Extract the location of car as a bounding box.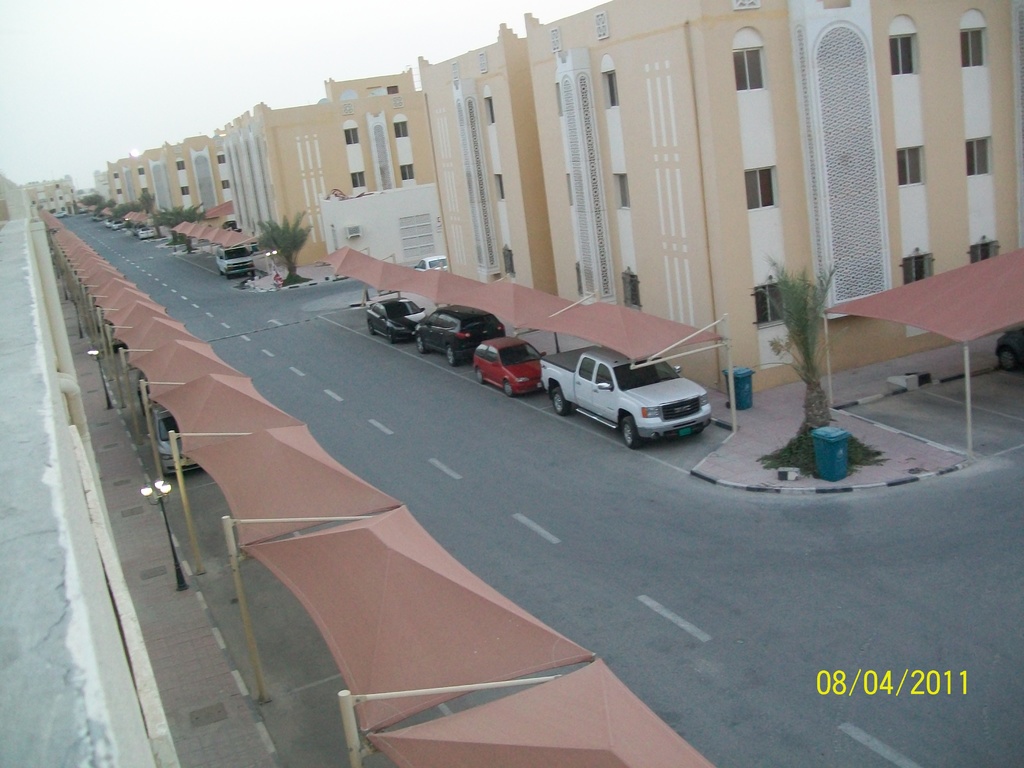
crop(98, 214, 106, 221).
